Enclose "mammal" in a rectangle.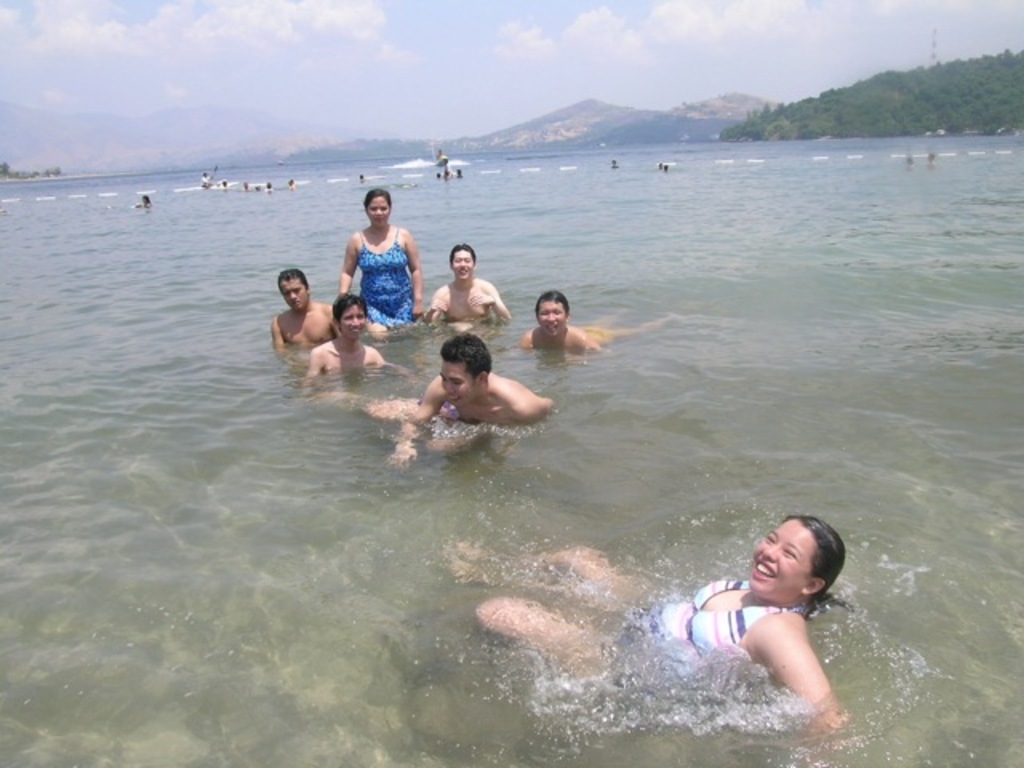
region(435, 163, 454, 181).
